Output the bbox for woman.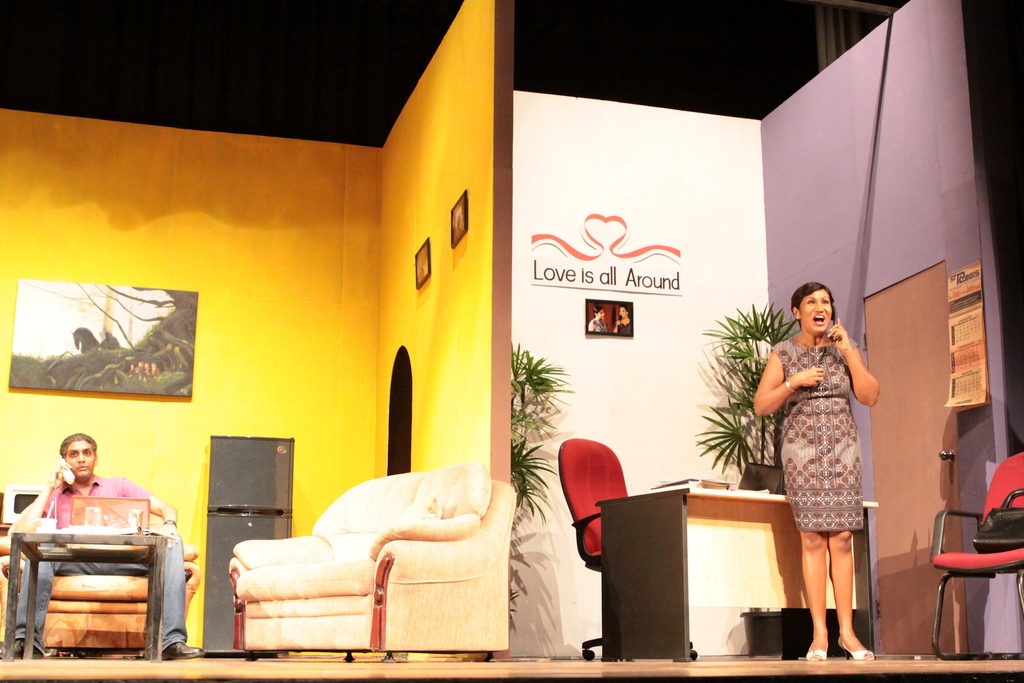
614 303 632 337.
